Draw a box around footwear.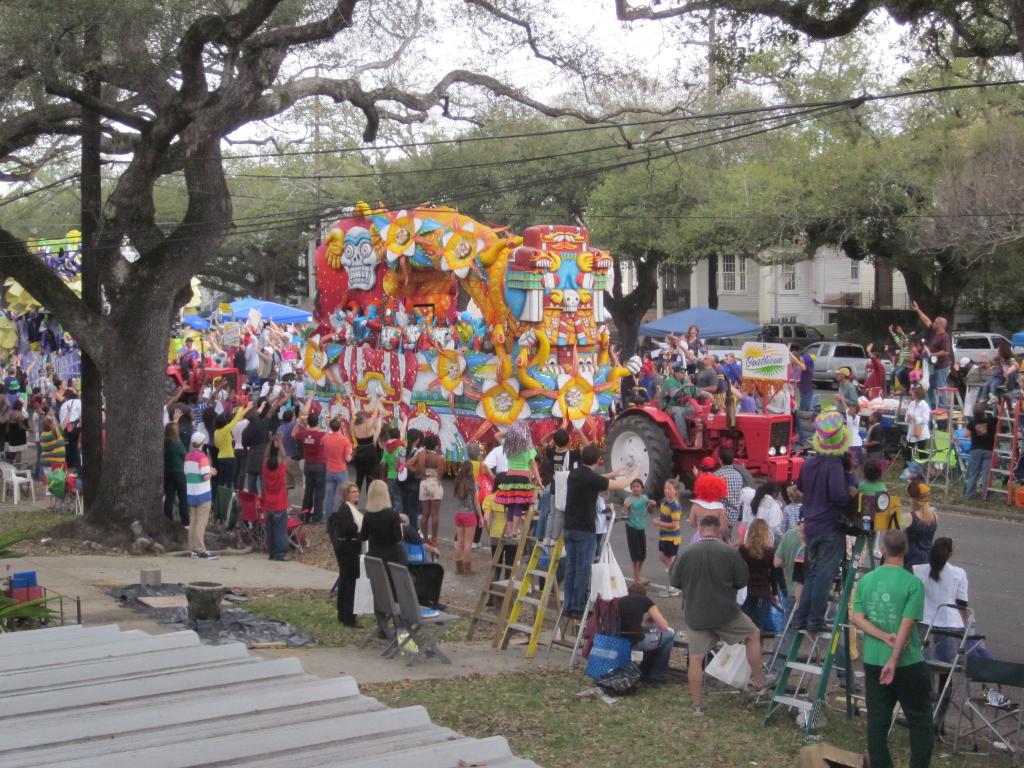
Rect(929, 407, 952, 418).
